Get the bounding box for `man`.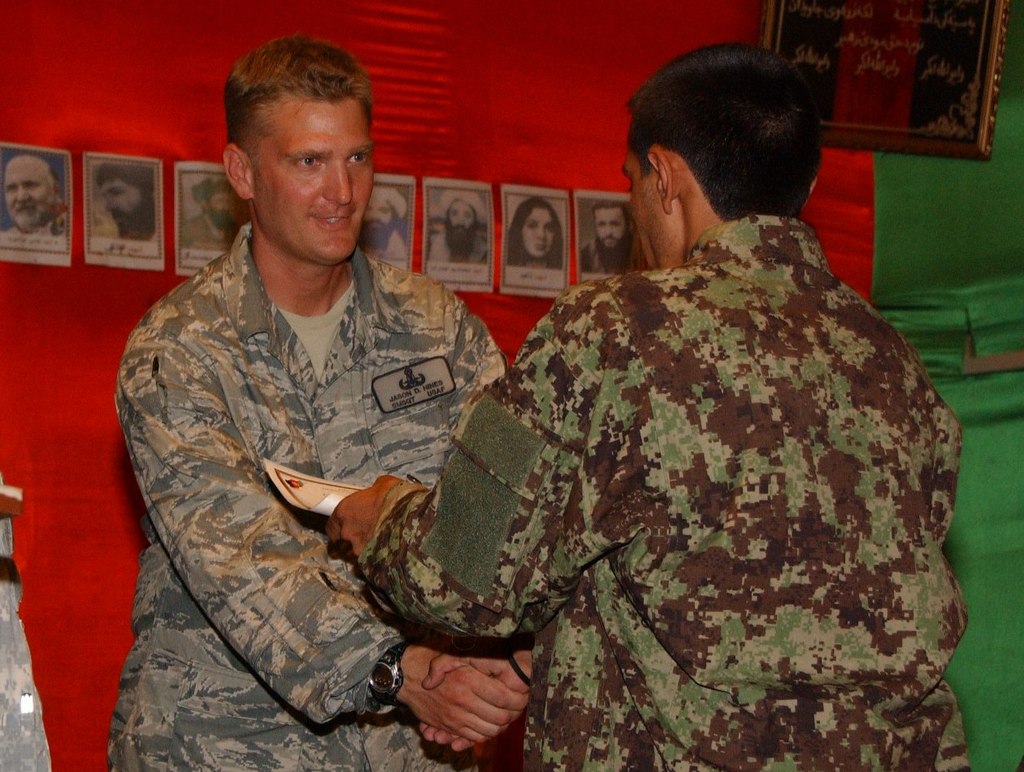
1 157 68 236.
